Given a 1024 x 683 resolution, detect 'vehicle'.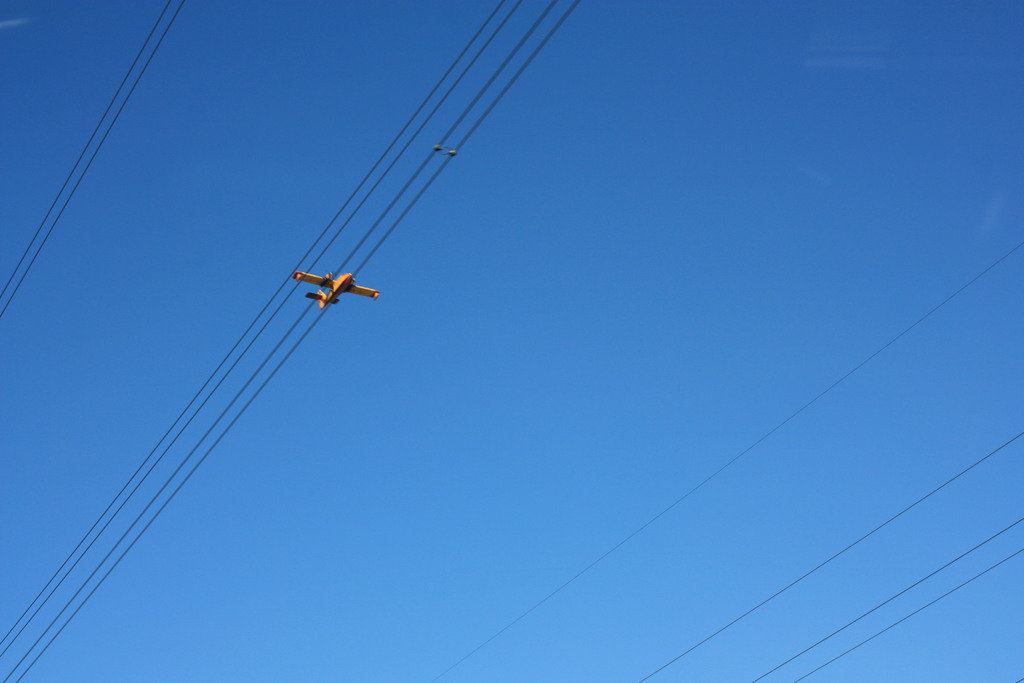
[289, 267, 379, 308].
